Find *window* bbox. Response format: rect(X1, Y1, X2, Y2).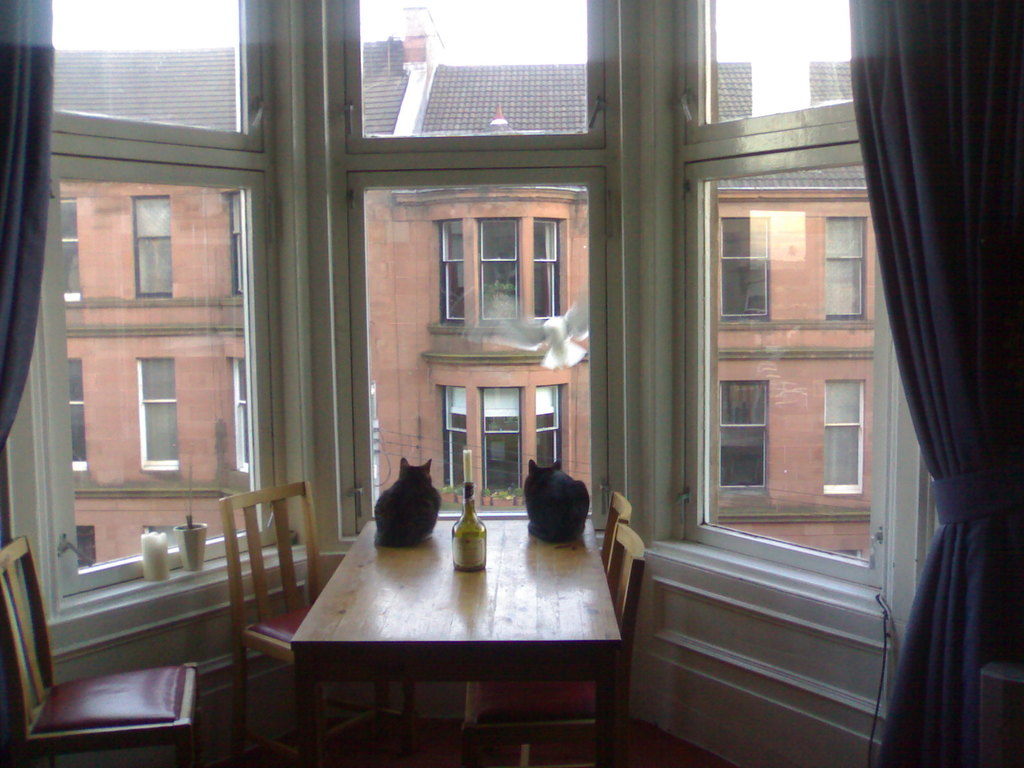
rect(51, 195, 83, 303).
